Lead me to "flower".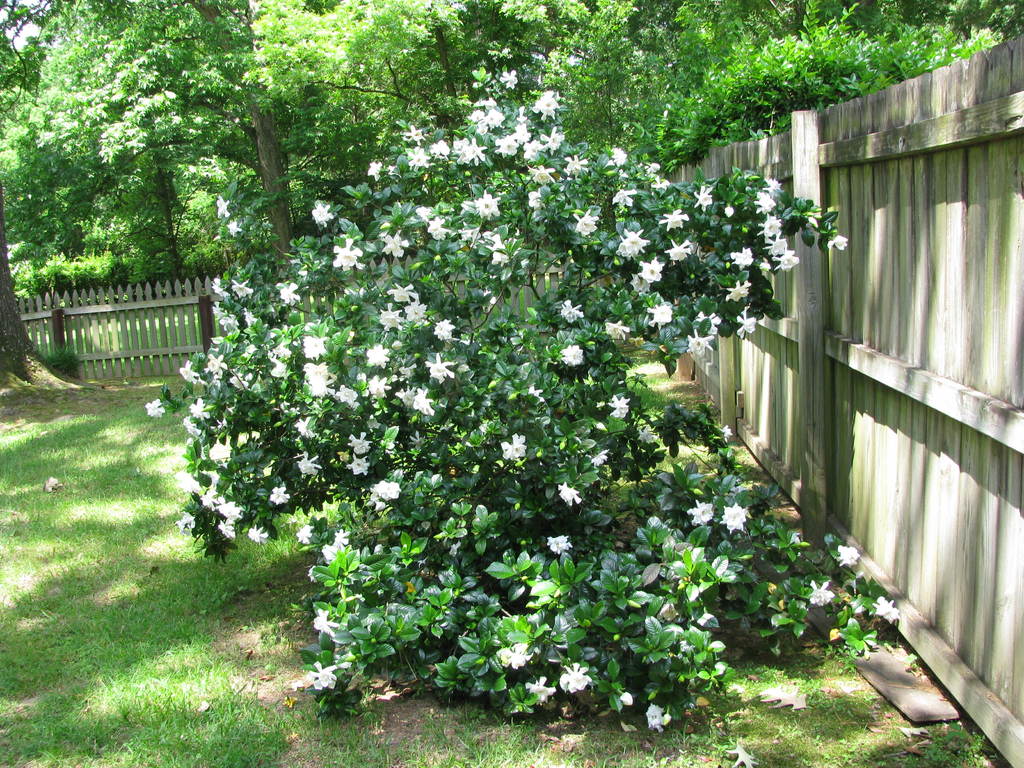
Lead to Rect(559, 300, 585, 321).
